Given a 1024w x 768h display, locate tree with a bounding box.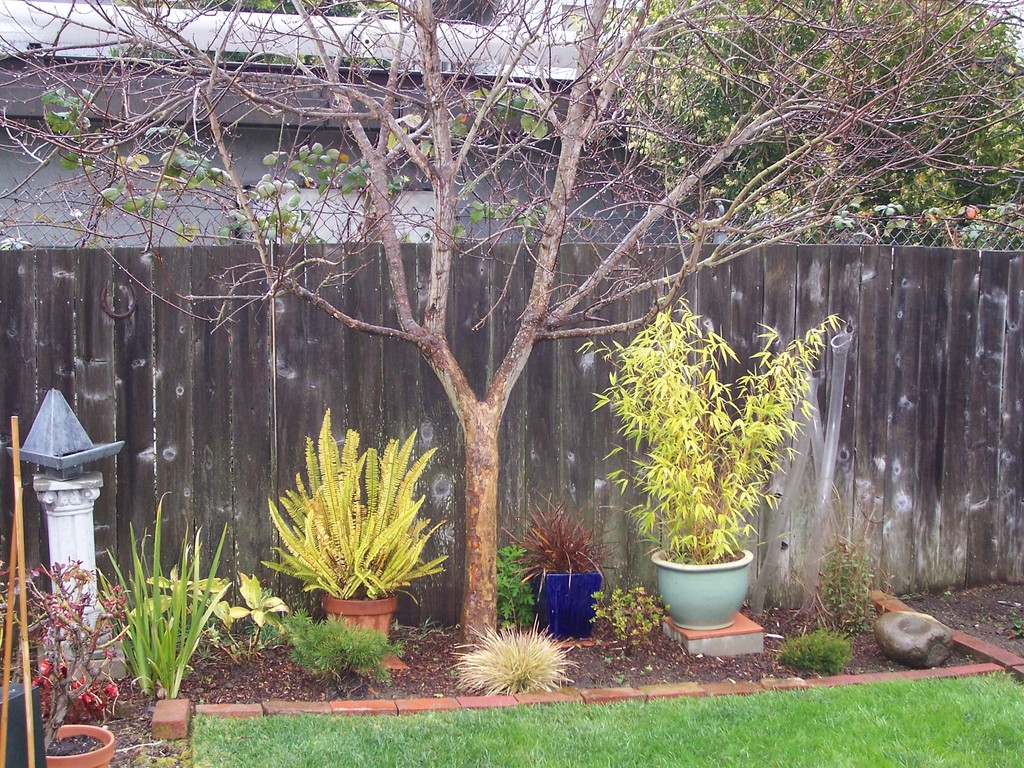
Located: crop(1, 0, 1023, 694).
